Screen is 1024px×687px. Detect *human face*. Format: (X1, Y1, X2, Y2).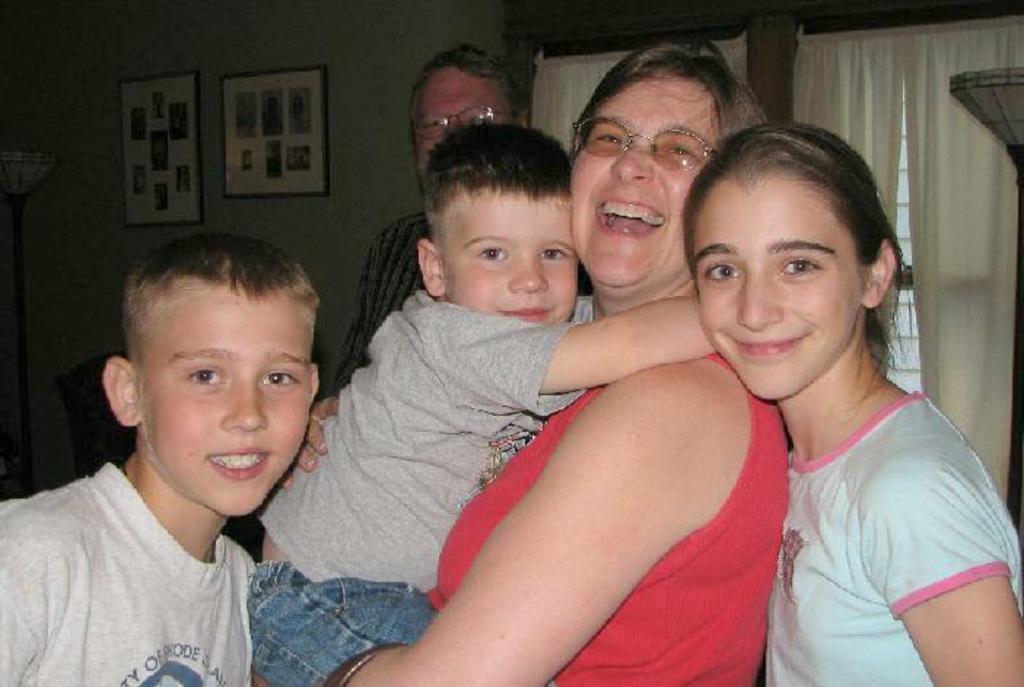
(149, 295, 311, 512).
